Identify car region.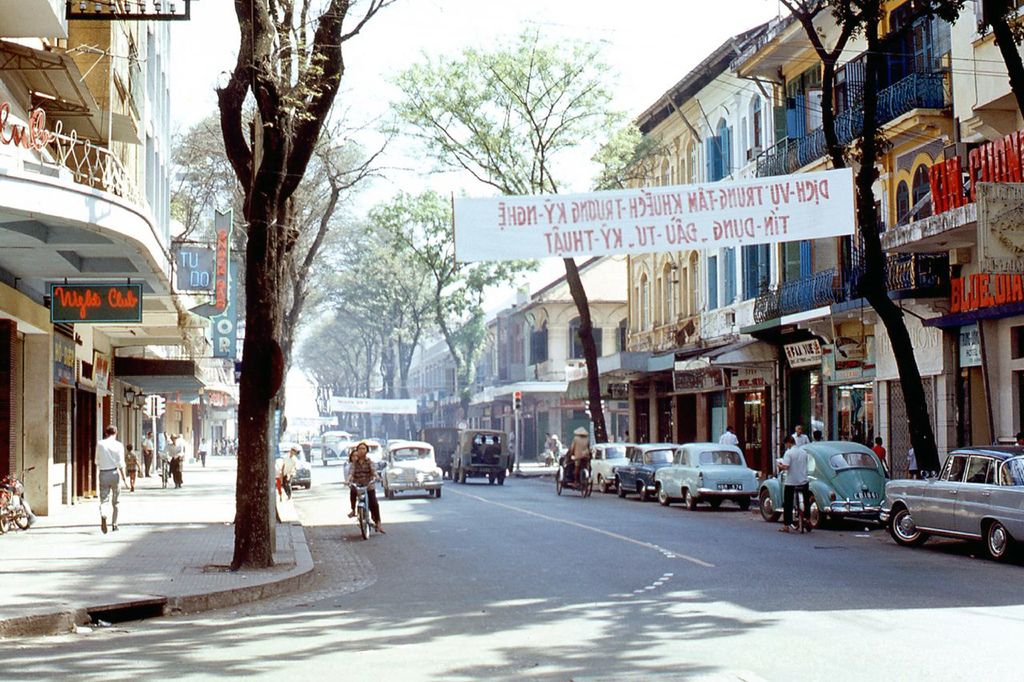
Region: bbox=(318, 429, 351, 459).
